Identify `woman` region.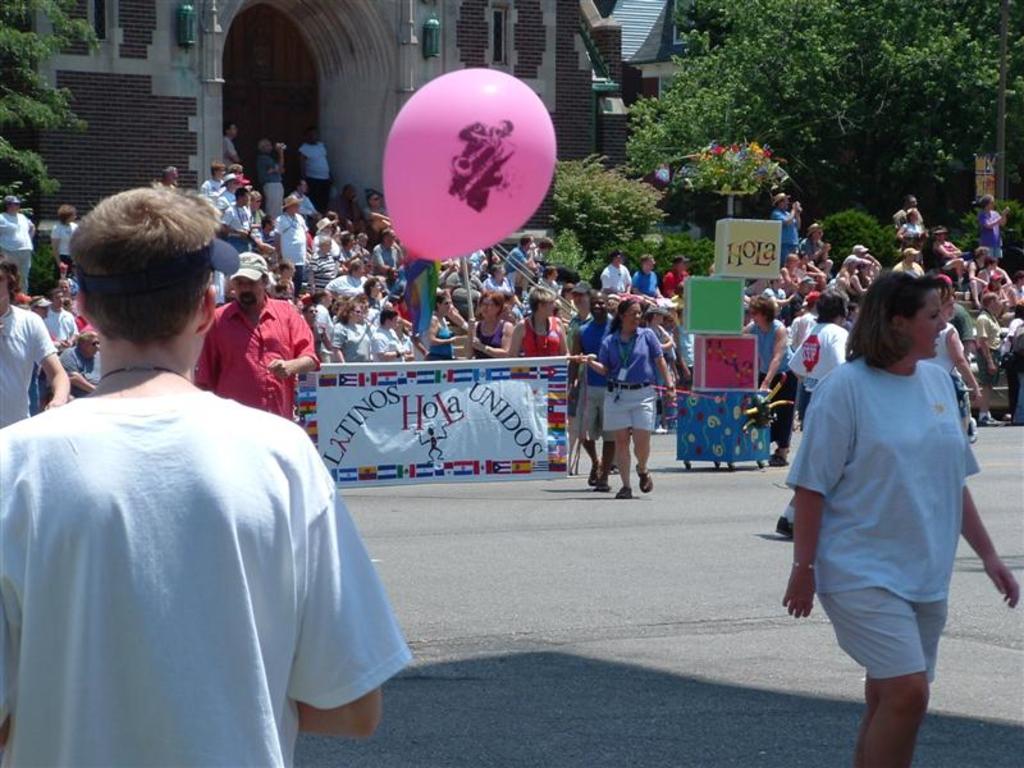
Region: detection(934, 289, 982, 429).
